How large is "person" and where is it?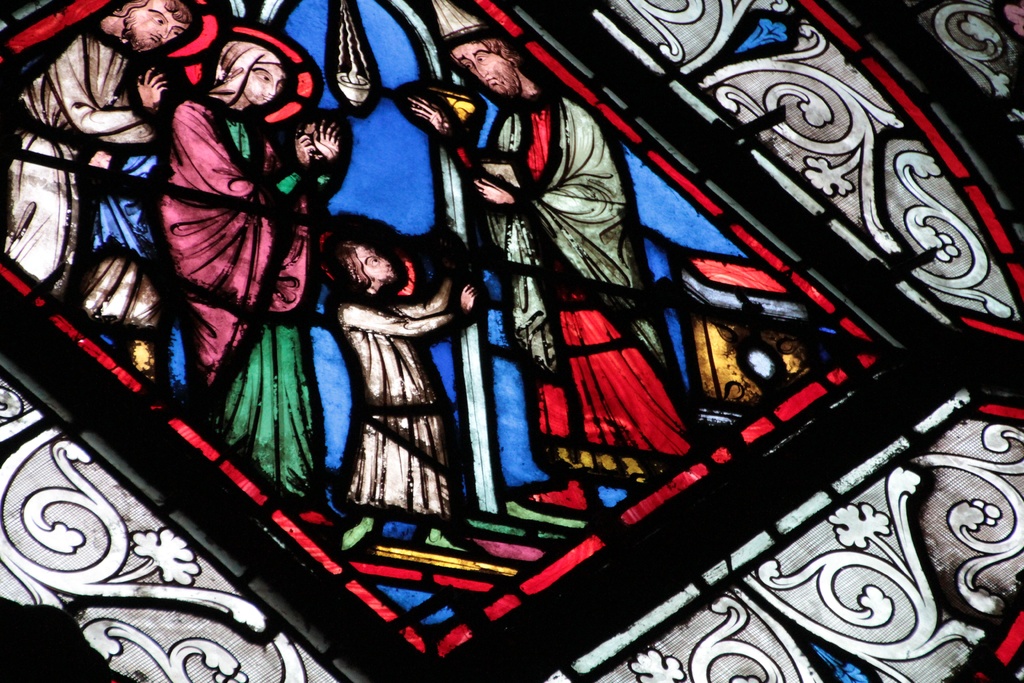
Bounding box: crop(149, 24, 346, 504).
